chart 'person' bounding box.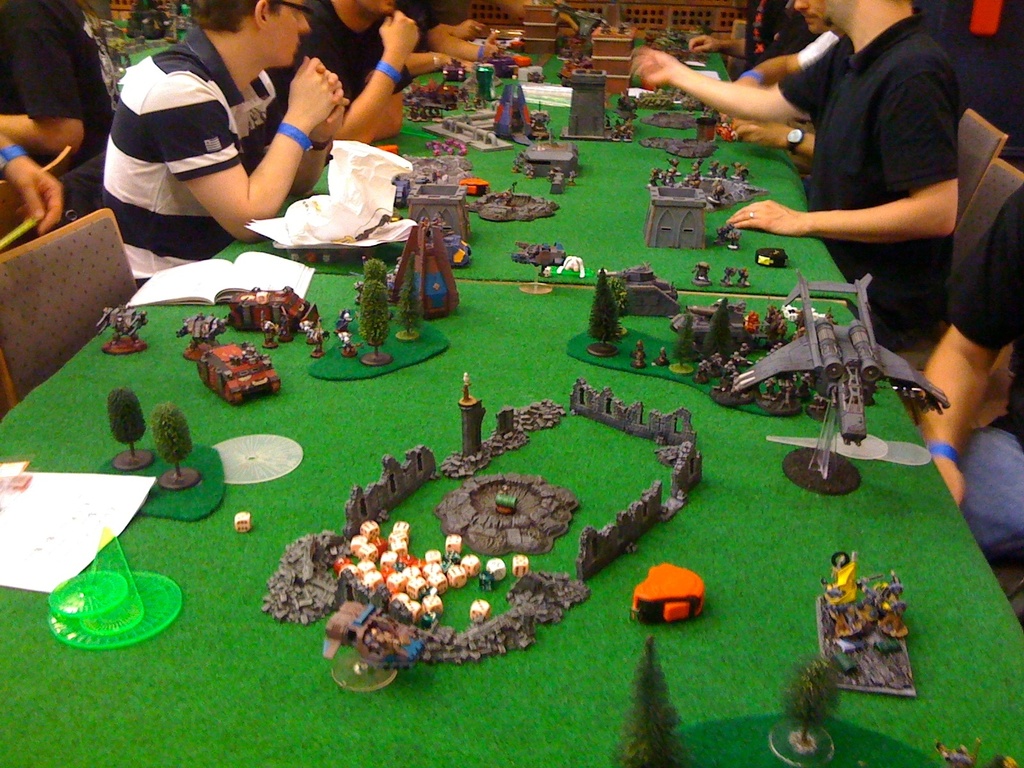
Charted: locate(367, 0, 505, 99).
